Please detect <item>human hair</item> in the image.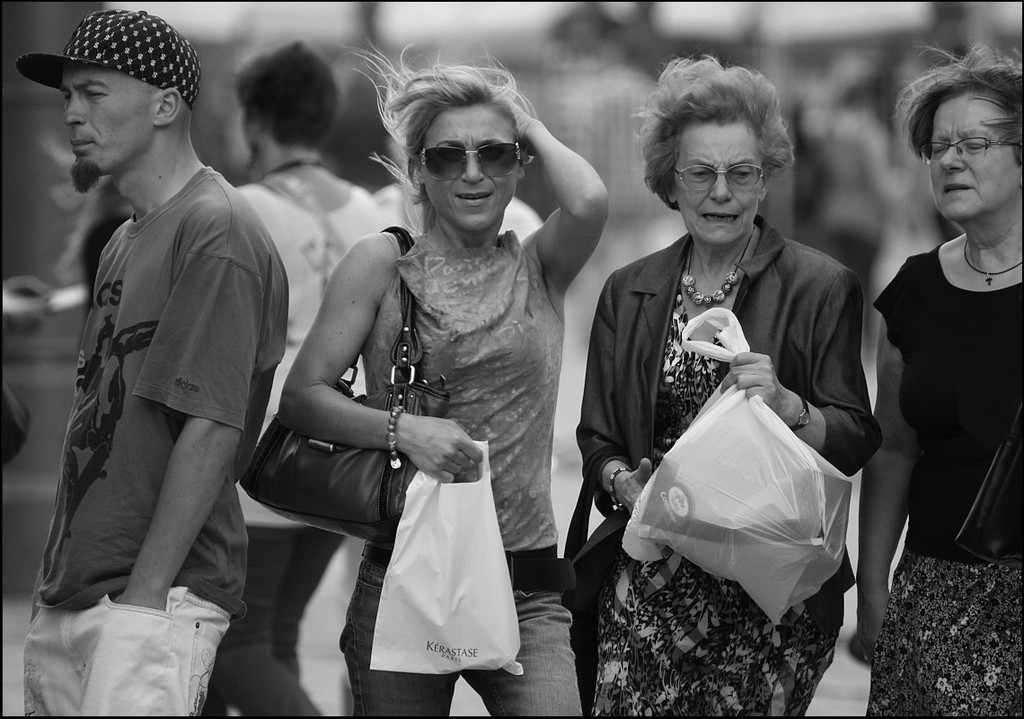
select_region(906, 46, 1023, 168).
